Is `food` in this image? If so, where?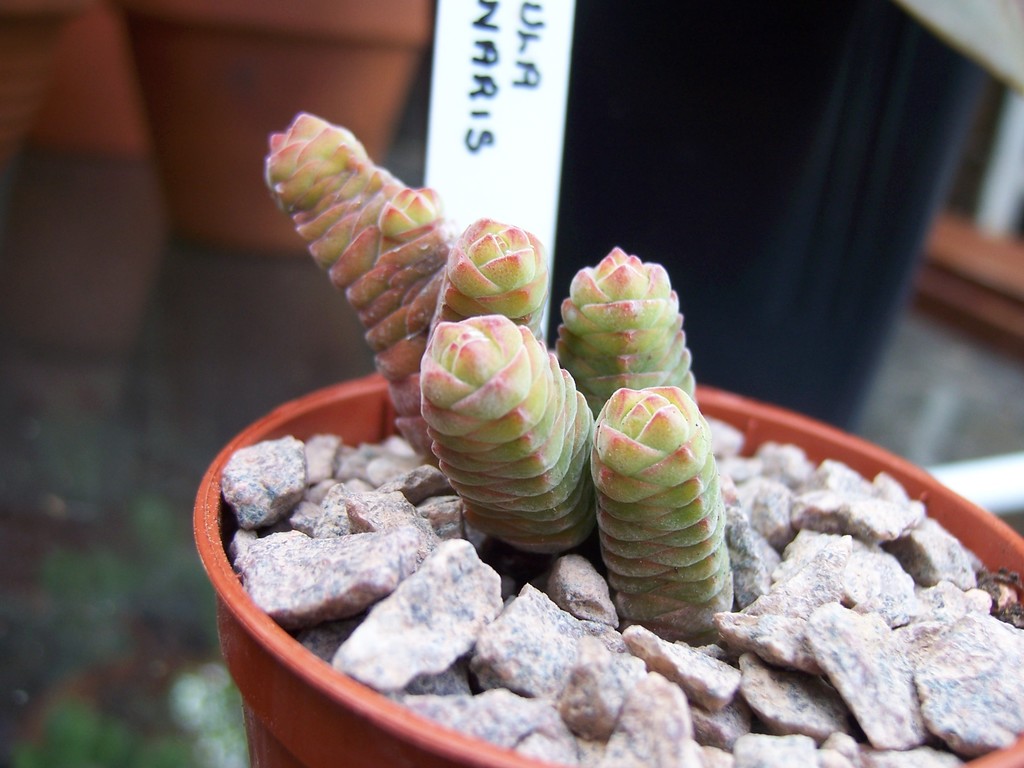
Yes, at [x1=547, y1=248, x2=699, y2=422].
